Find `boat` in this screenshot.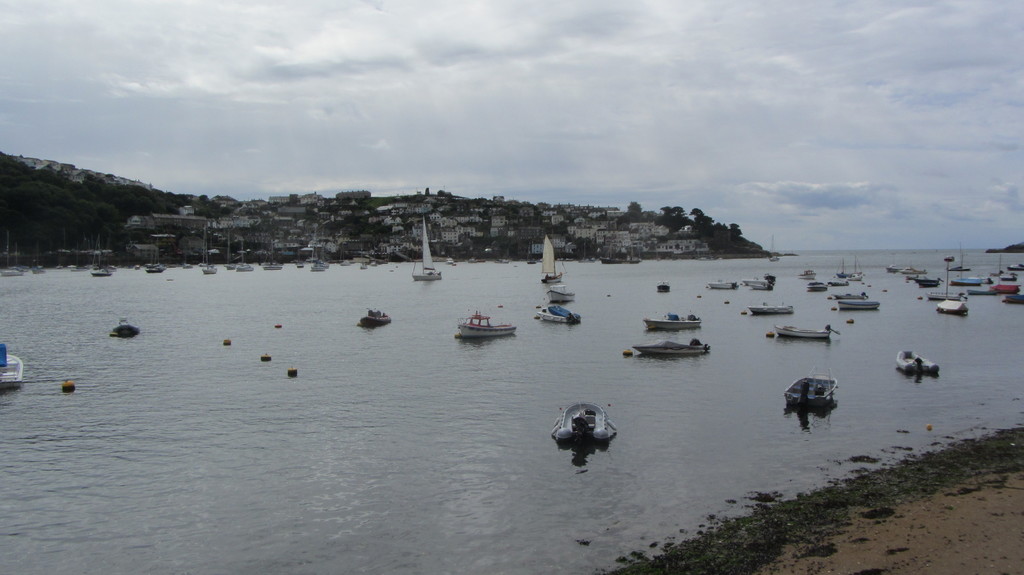
The bounding box for `boat` is BBox(1004, 295, 1023, 303).
